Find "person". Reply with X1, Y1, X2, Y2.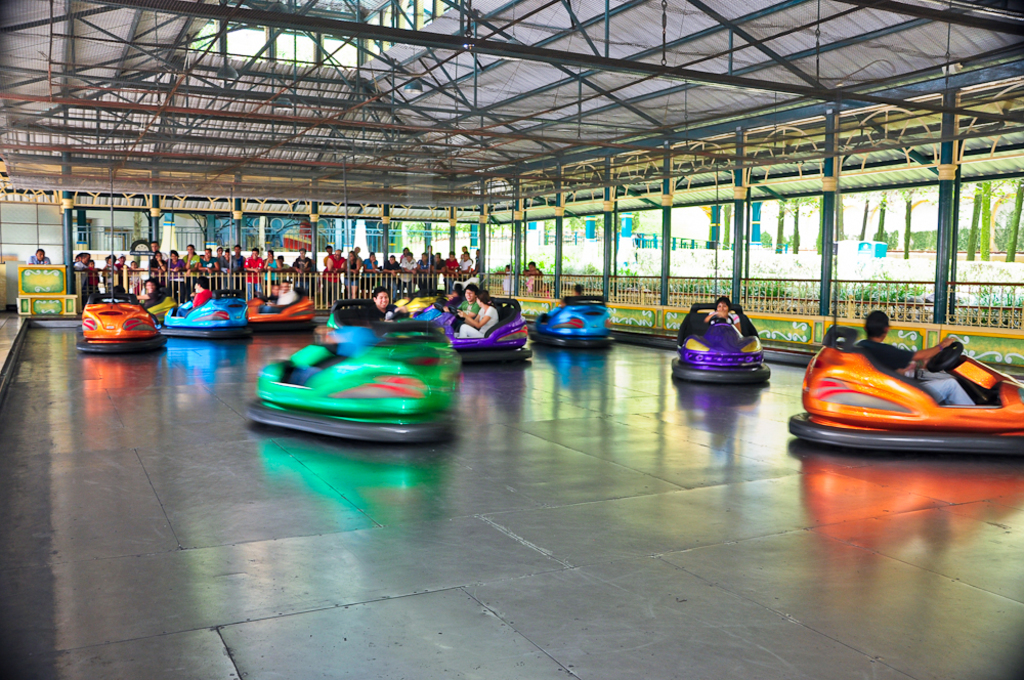
136, 250, 172, 277.
